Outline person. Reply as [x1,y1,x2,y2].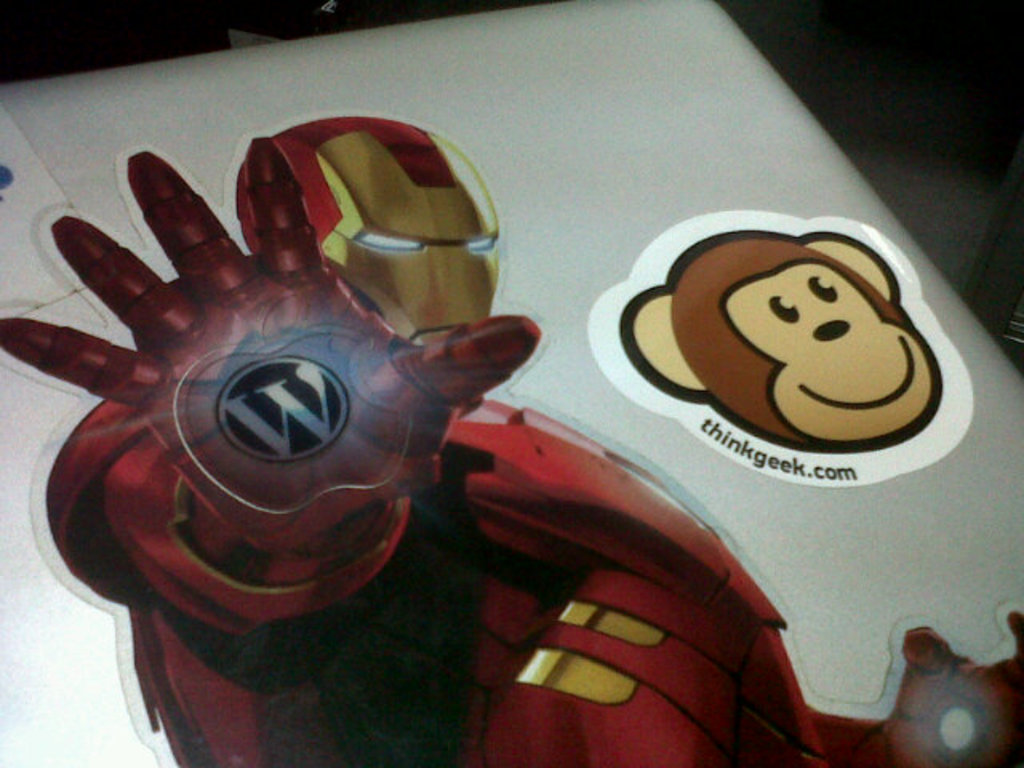
[0,115,1022,766].
